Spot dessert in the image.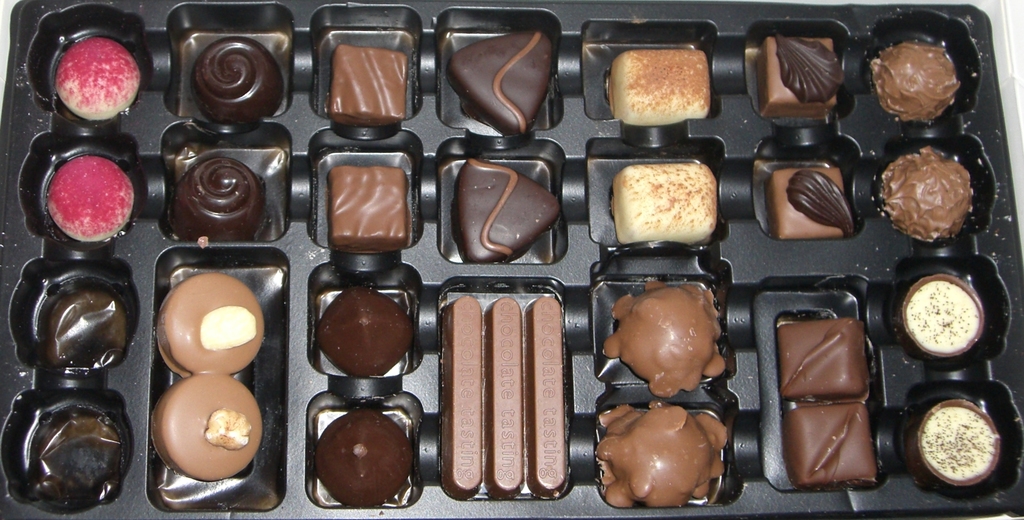
dessert found at Rect(871, 36, 959, 116).
